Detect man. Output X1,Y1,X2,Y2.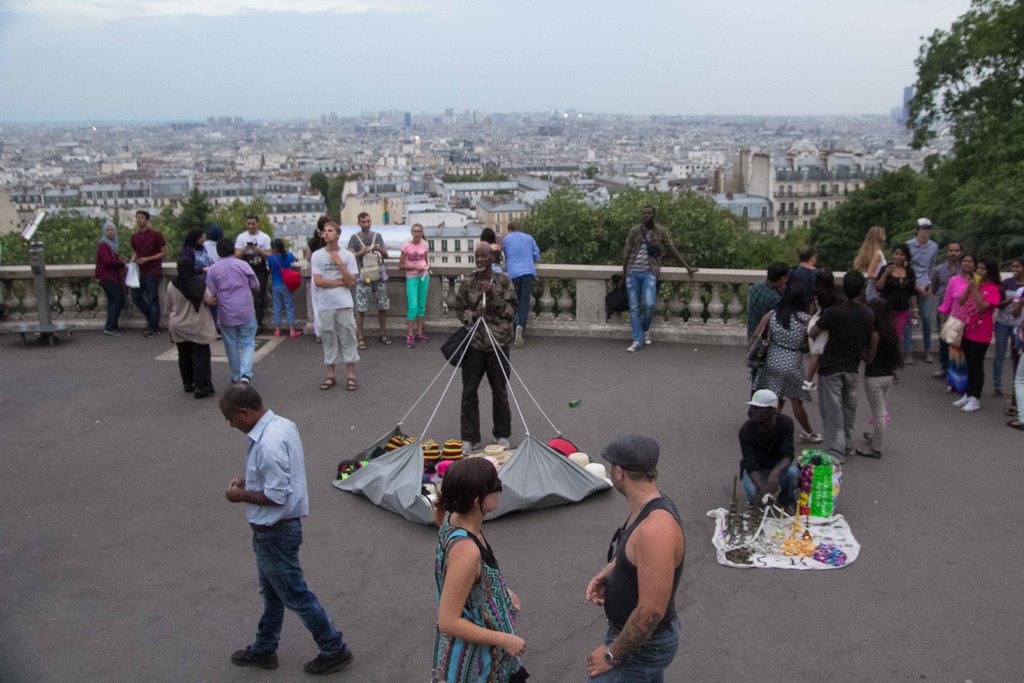
619,204,701,354.
